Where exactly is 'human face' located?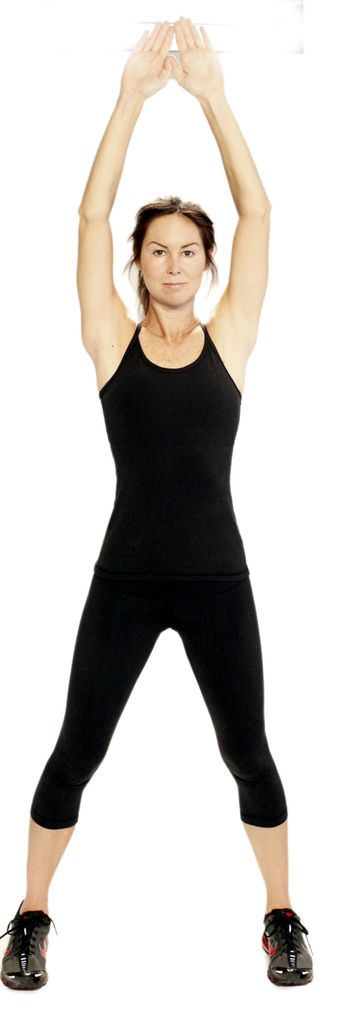
Its bounding box is locate(140, 211, 210, 302).
